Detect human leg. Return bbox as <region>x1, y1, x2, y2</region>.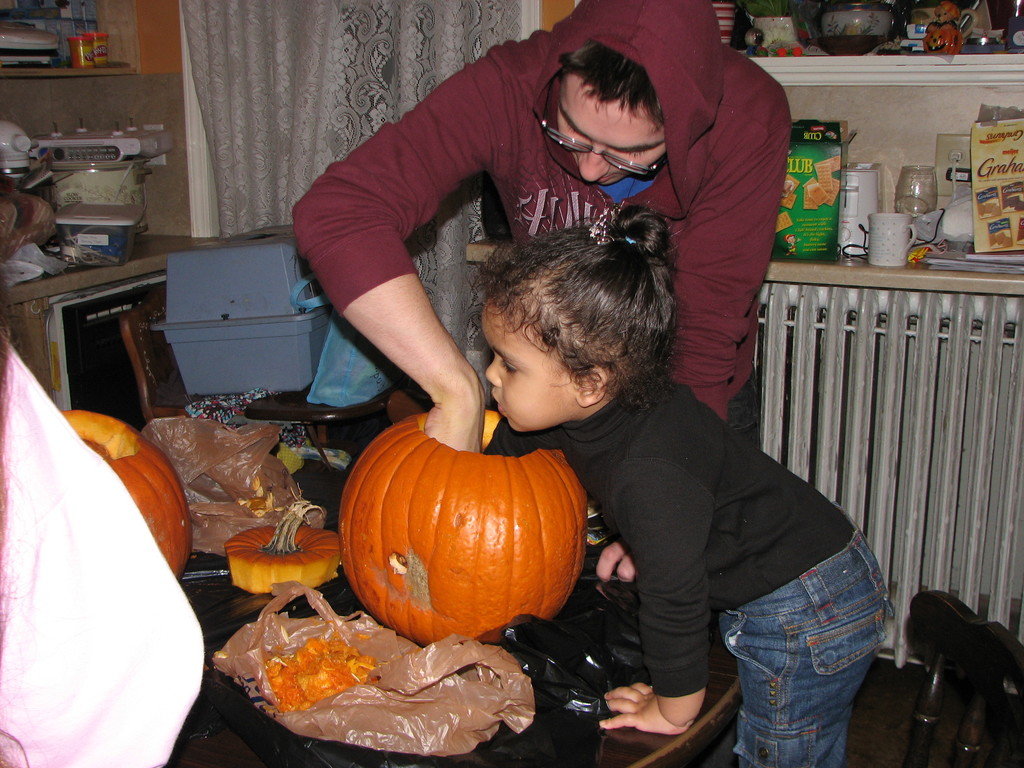
<region>727, 564, 842, 767</region>.
